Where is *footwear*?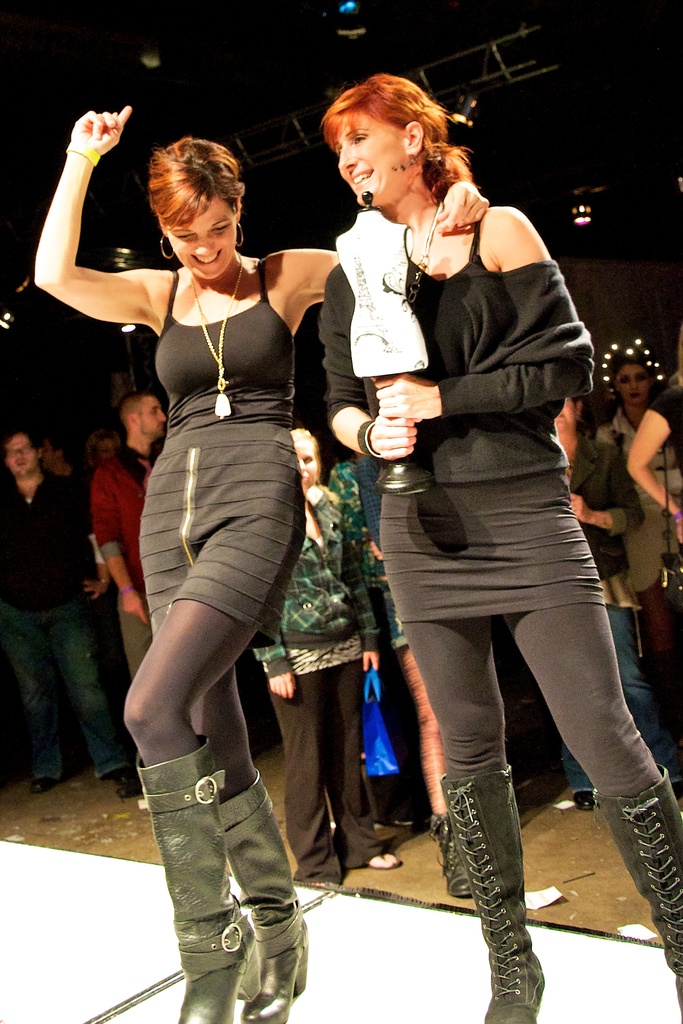
x1=365, y1=844, x2=399, y2=872.
